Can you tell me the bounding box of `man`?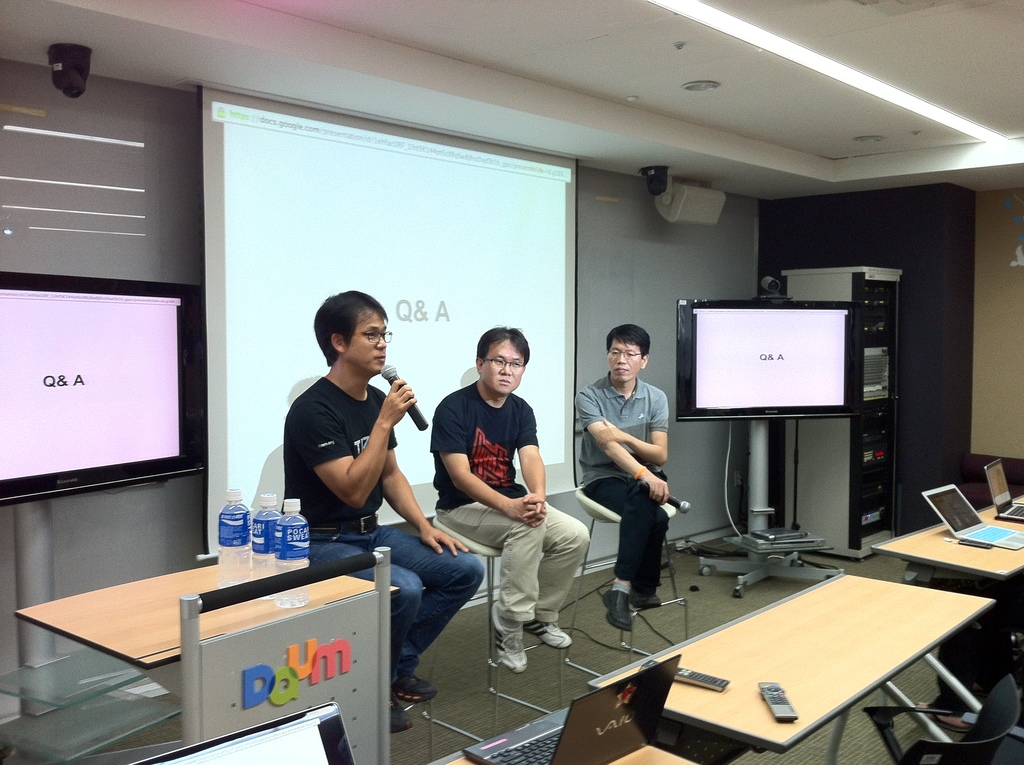
<box>578,325,668,633</box>.
